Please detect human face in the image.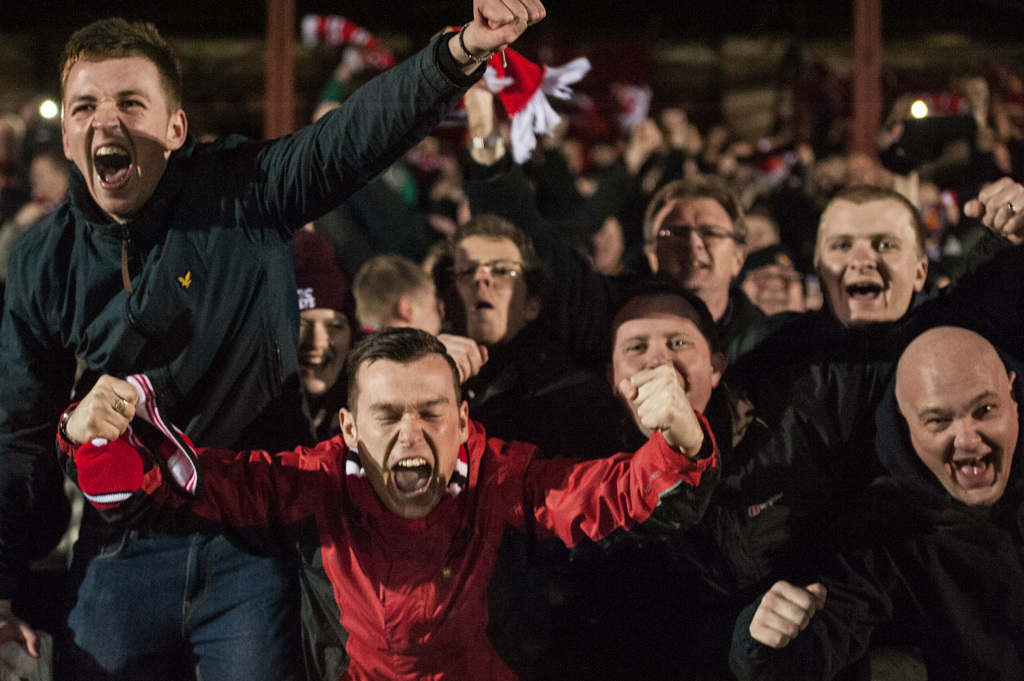
(left=452, top=233, right=529, bottom=343).
